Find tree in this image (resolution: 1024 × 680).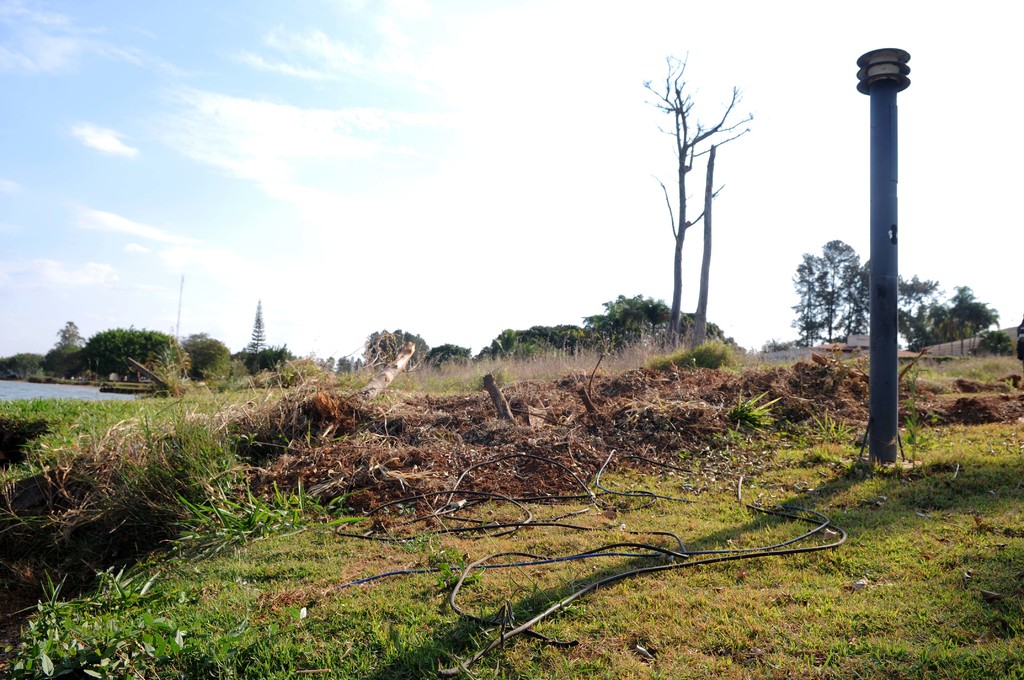
l=640, t=49, r=762, b=344.
